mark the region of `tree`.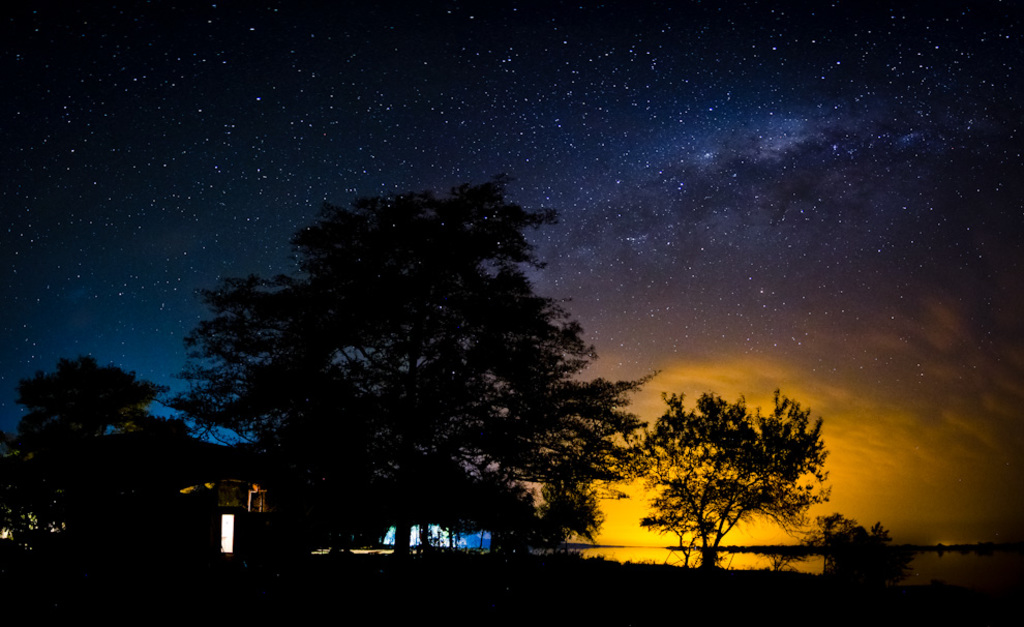
Region: pyautogui.locateOnScreen(821, 516, 914, 597).
